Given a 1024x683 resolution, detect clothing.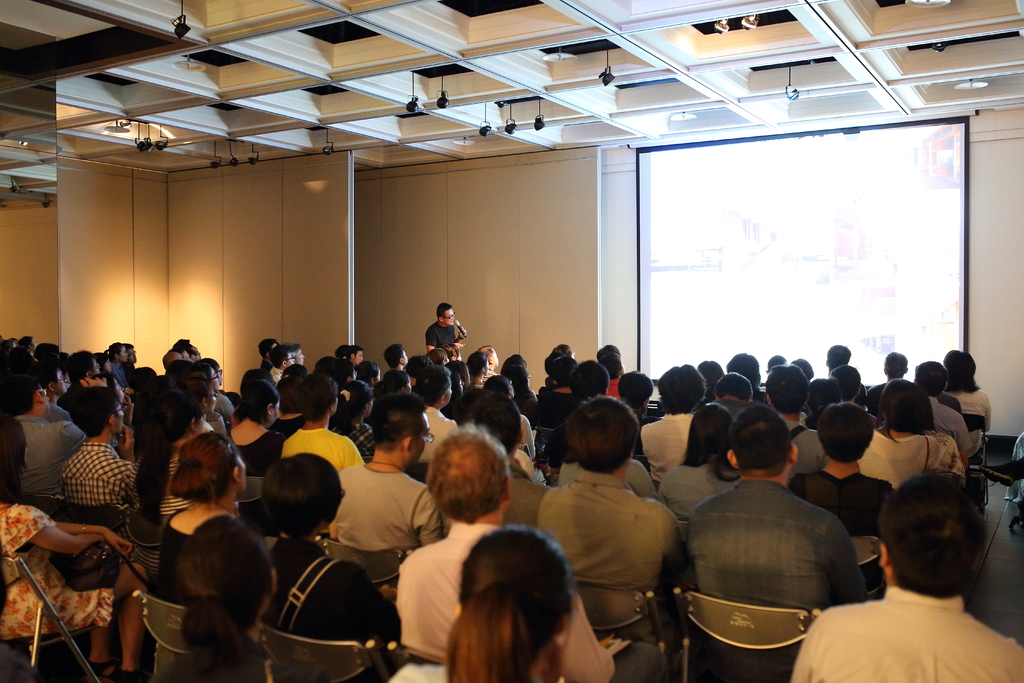
x1=632 y1=409 x2=659 y2=427.
